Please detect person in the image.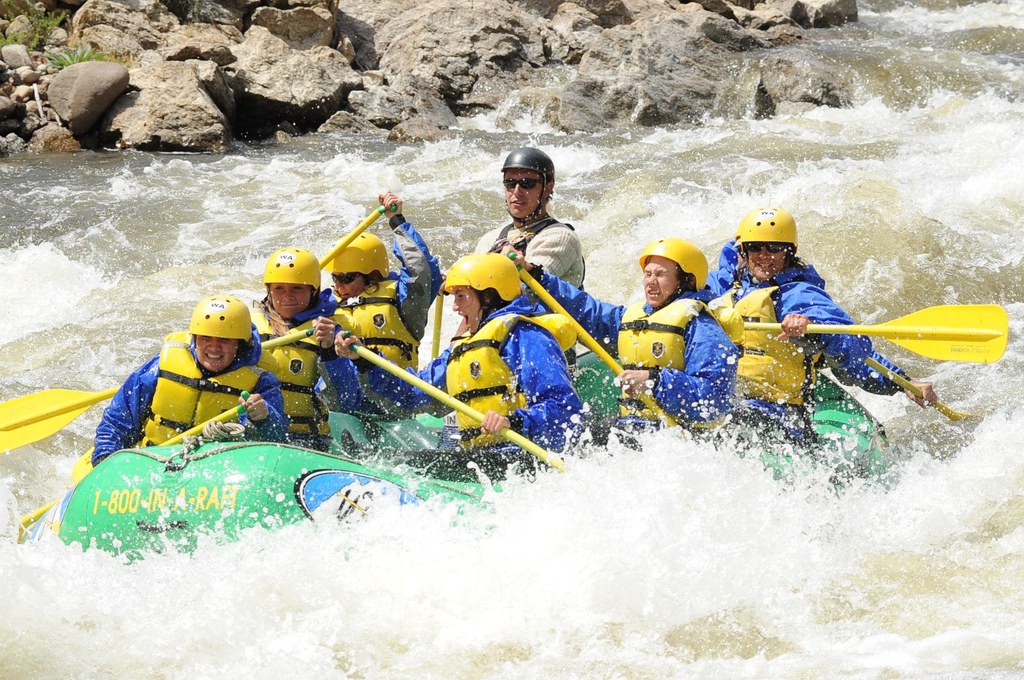
241, 237, 341, 450.
